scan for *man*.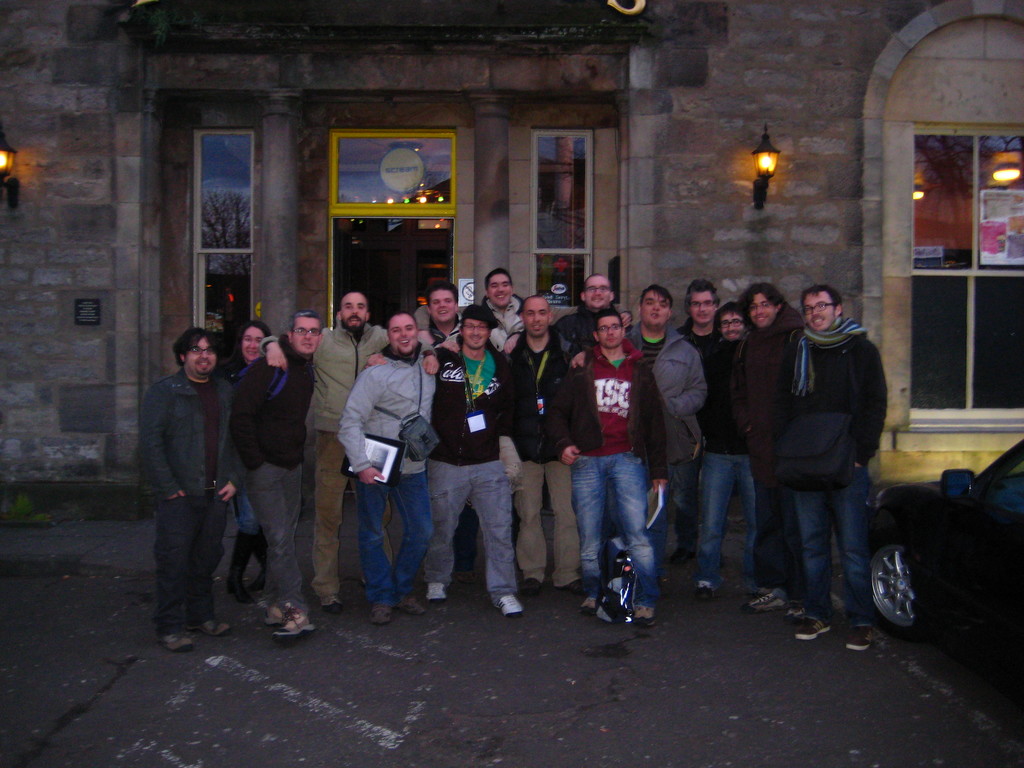
Scan result: region(138, 312, 246, 643).
